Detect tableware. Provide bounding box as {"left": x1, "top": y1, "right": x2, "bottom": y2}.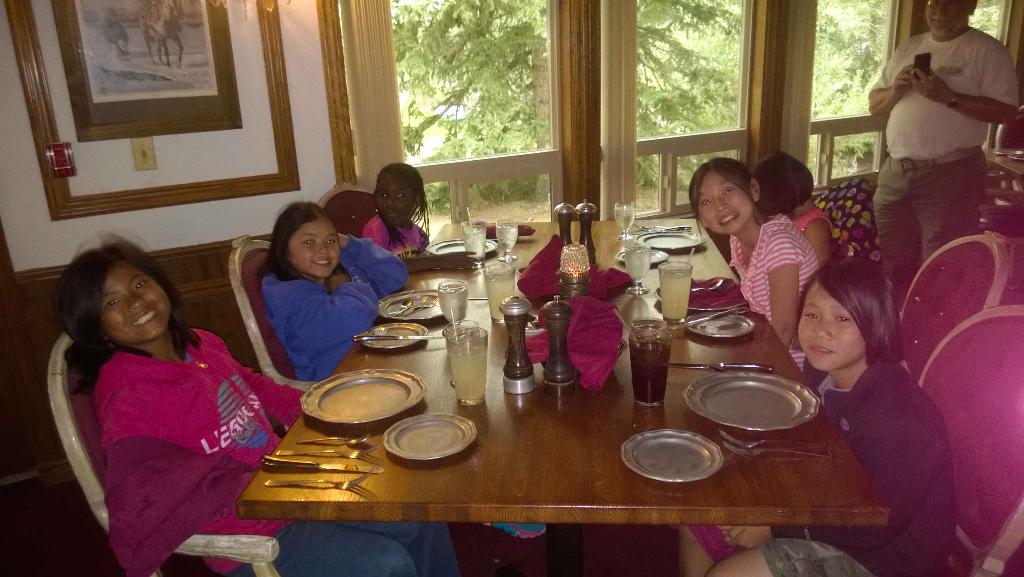
{"left": 499, "top": 292, "right": 539, "bottom": 394}.
